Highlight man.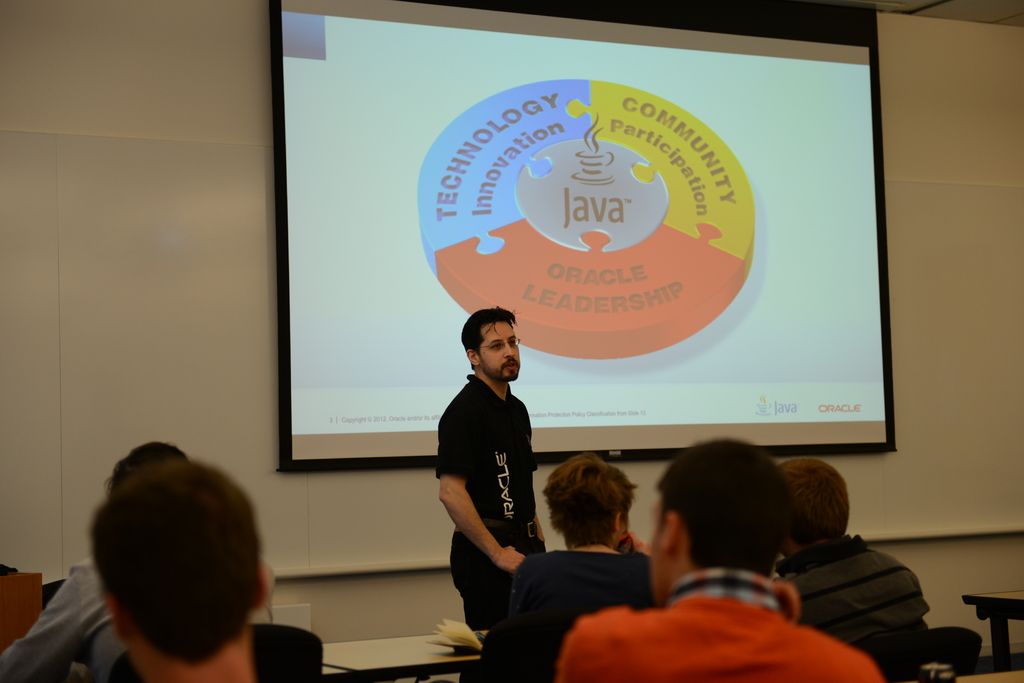
Highlighted region: {"left": 0, "top": 438, "right": 204, "bottom": 682}.
